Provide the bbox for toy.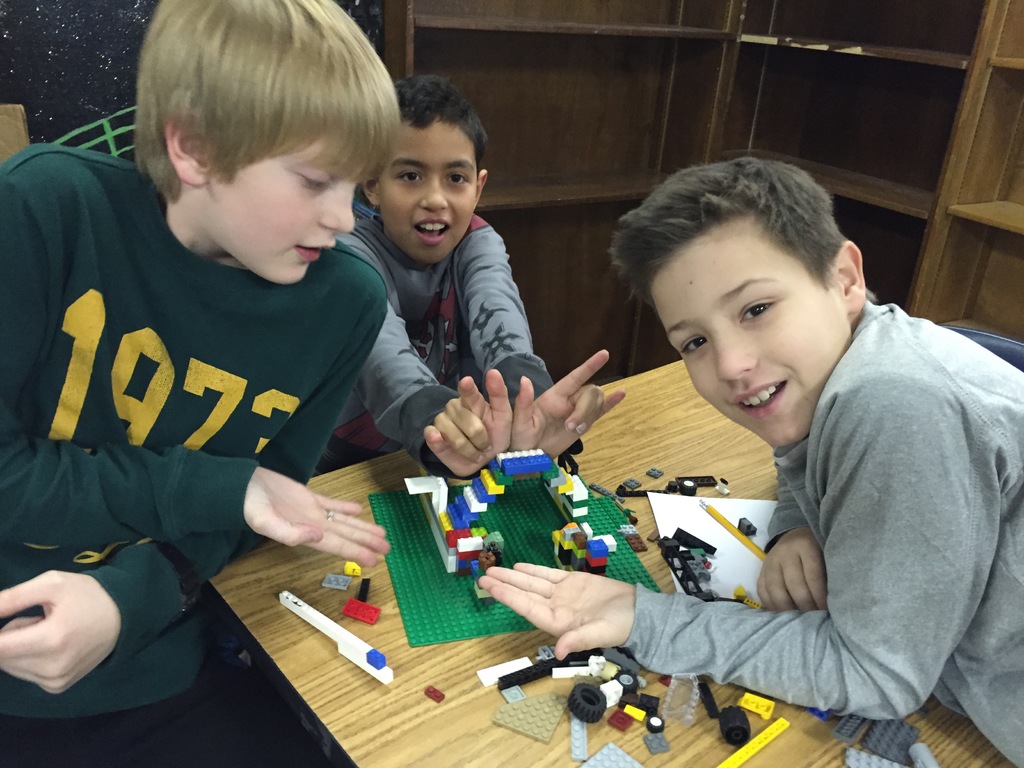
bbox=(912, 740, 934, 767).
